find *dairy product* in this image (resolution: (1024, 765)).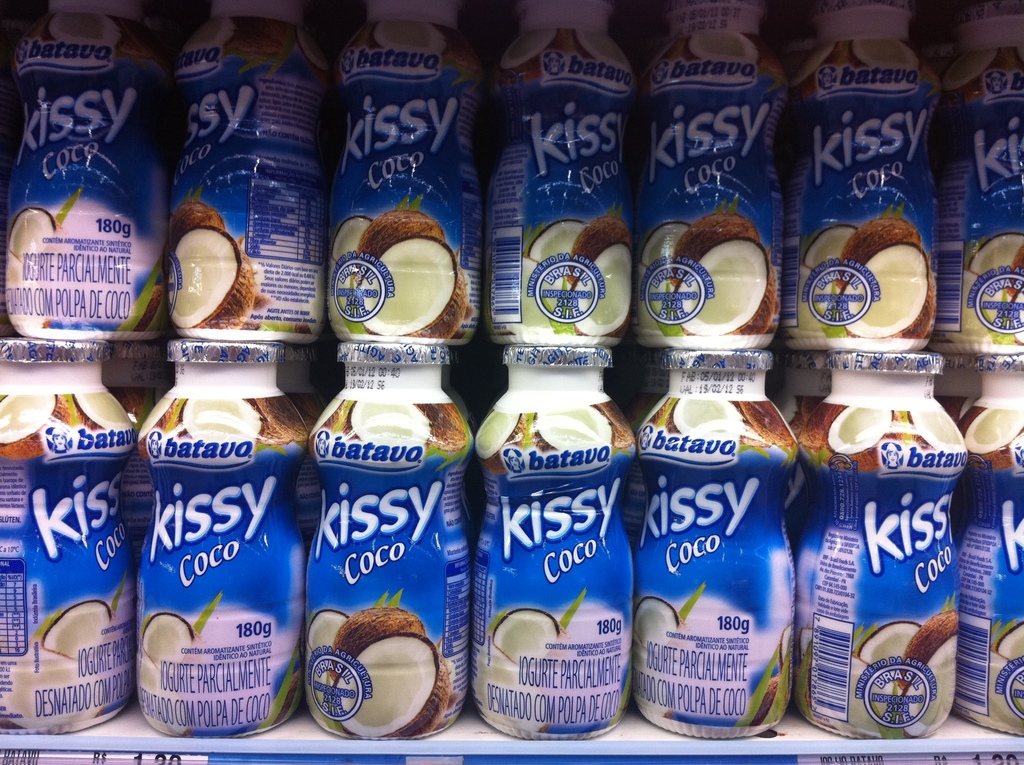
<bbox>163, 0, 325, 344</bbox>.
